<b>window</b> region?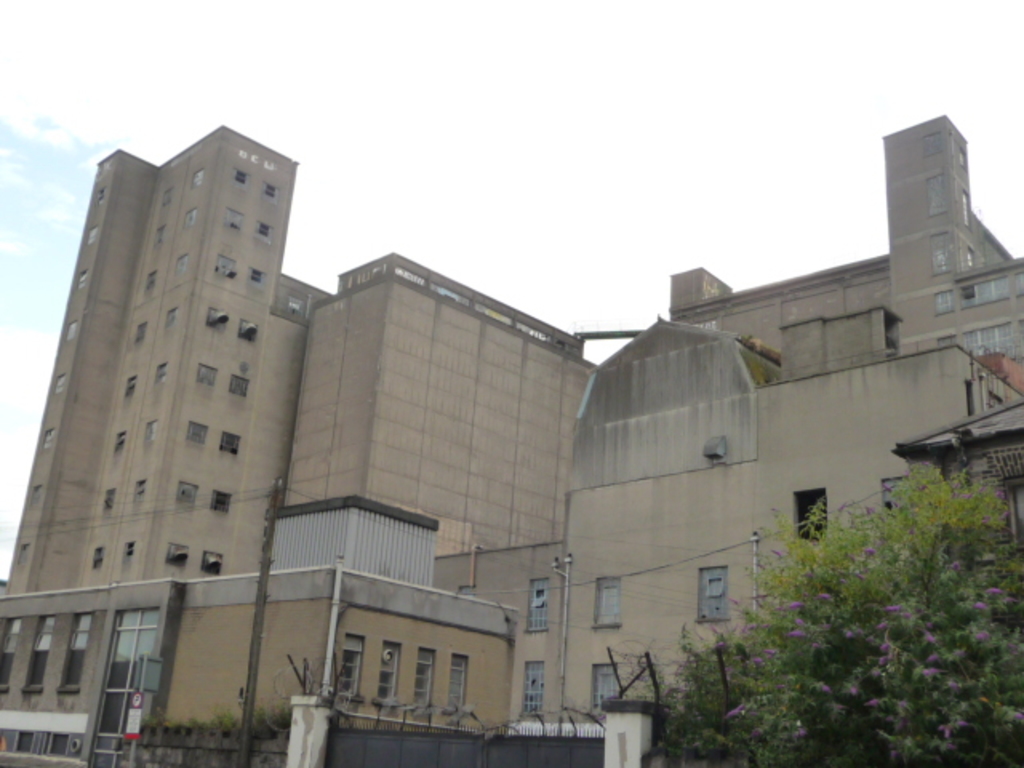
194,166,203,186
